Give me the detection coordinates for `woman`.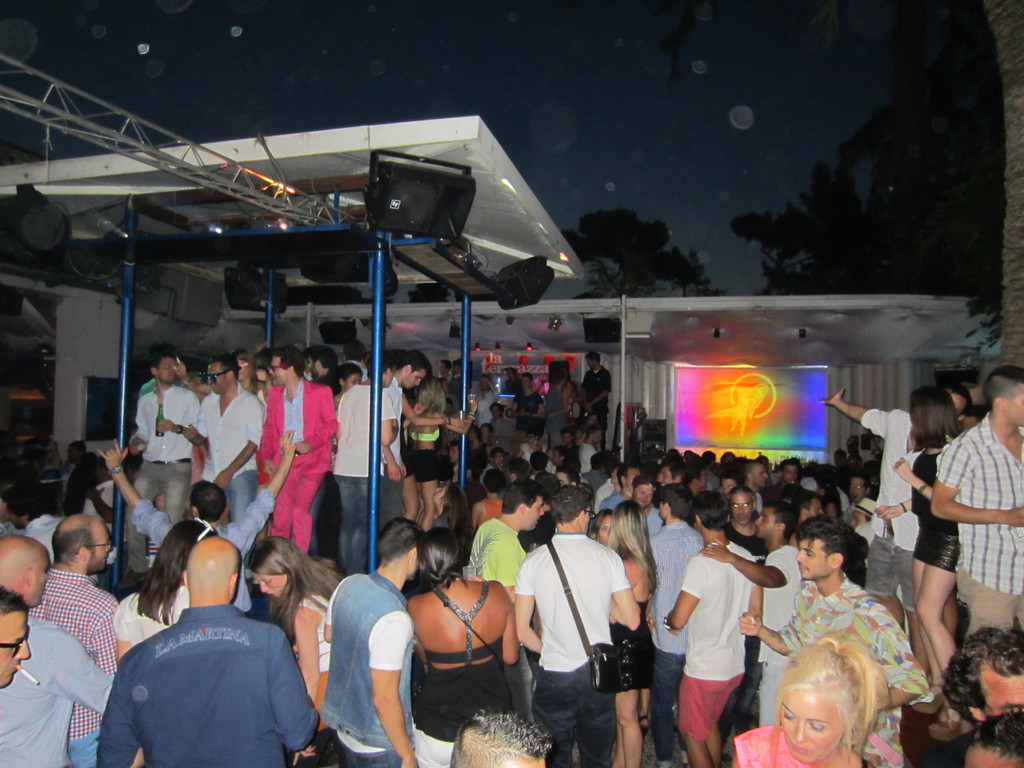
x1=605, y1=503, x2=656, y2=765.
